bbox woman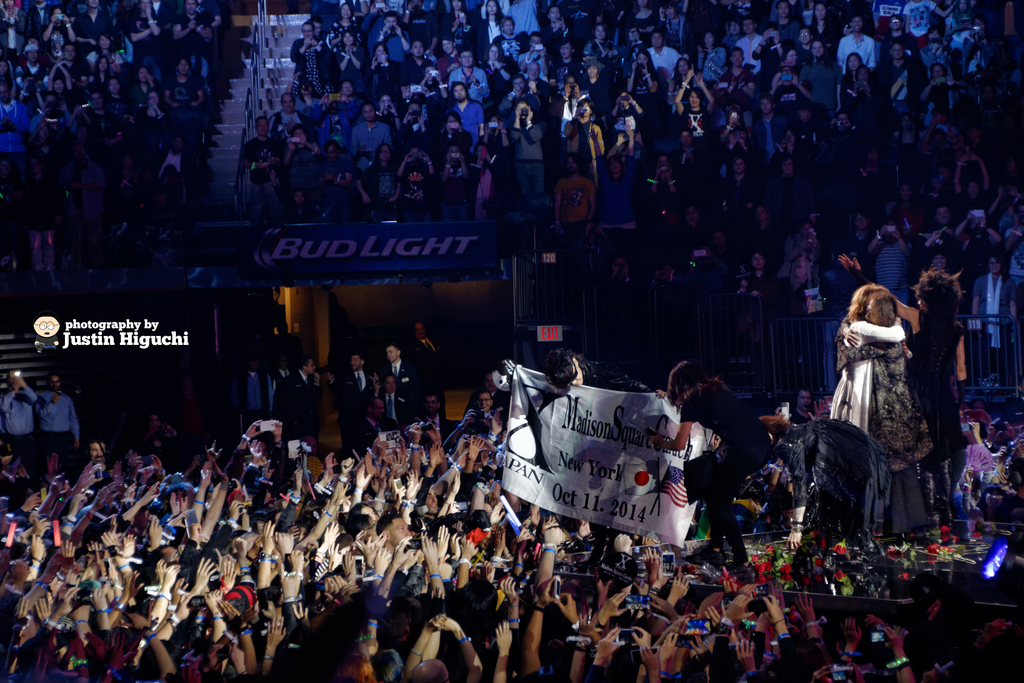
{"left": 668, "top": 56, "right": 698, "bottom": 116}
